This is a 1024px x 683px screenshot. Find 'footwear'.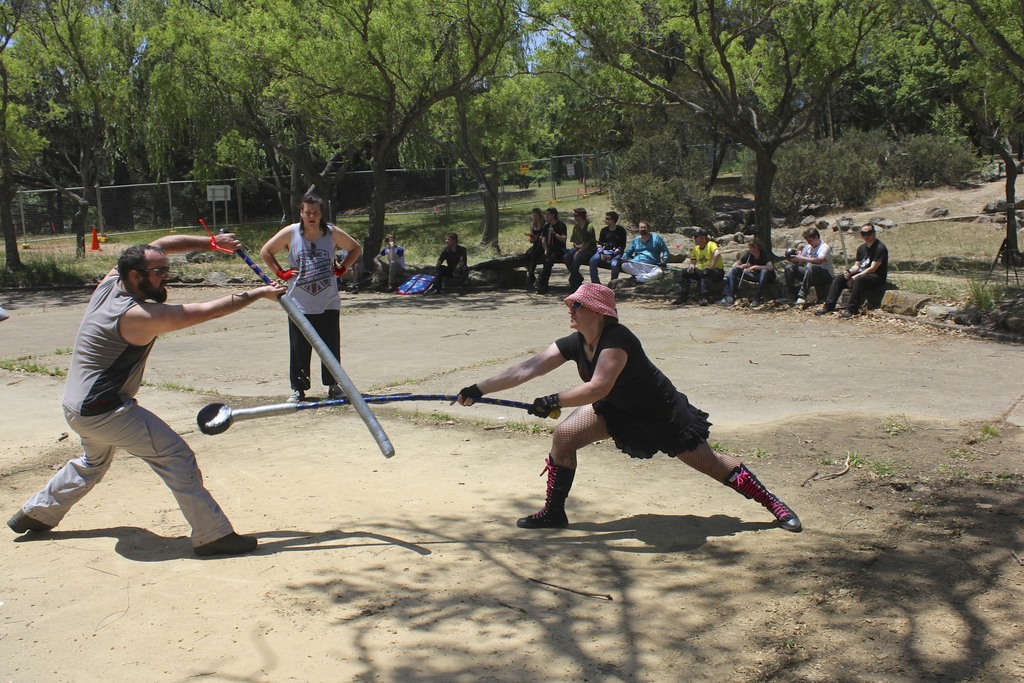
Bounding box: {"x1": 459, "y1": 288, "x2": 466, "y2": 295}.
